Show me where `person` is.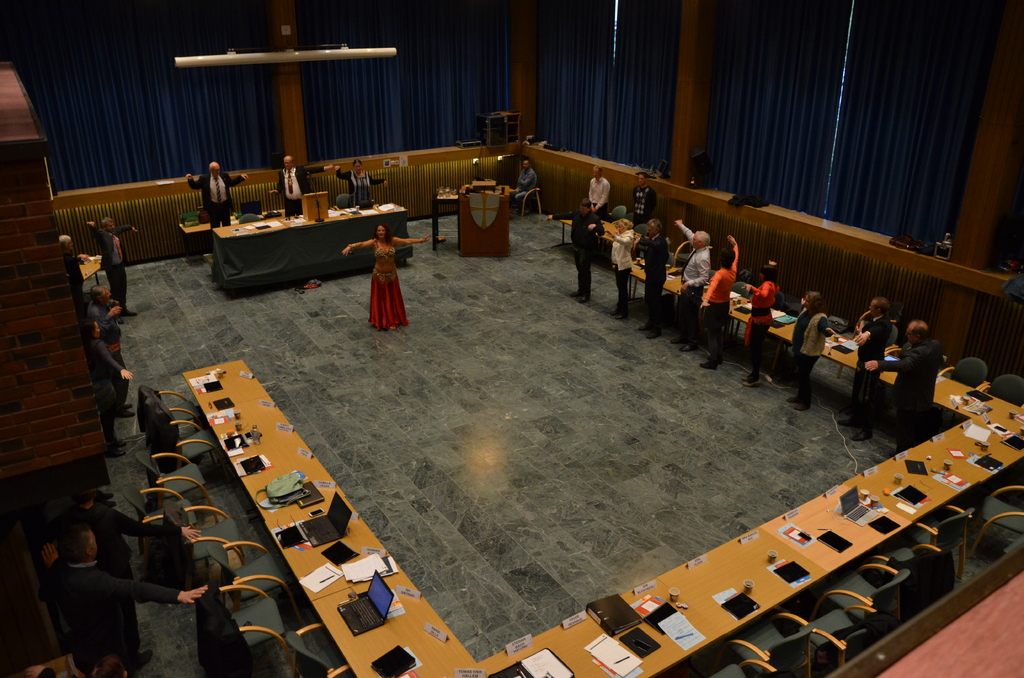
`person` is at rect(629, 216, 663, 331).
